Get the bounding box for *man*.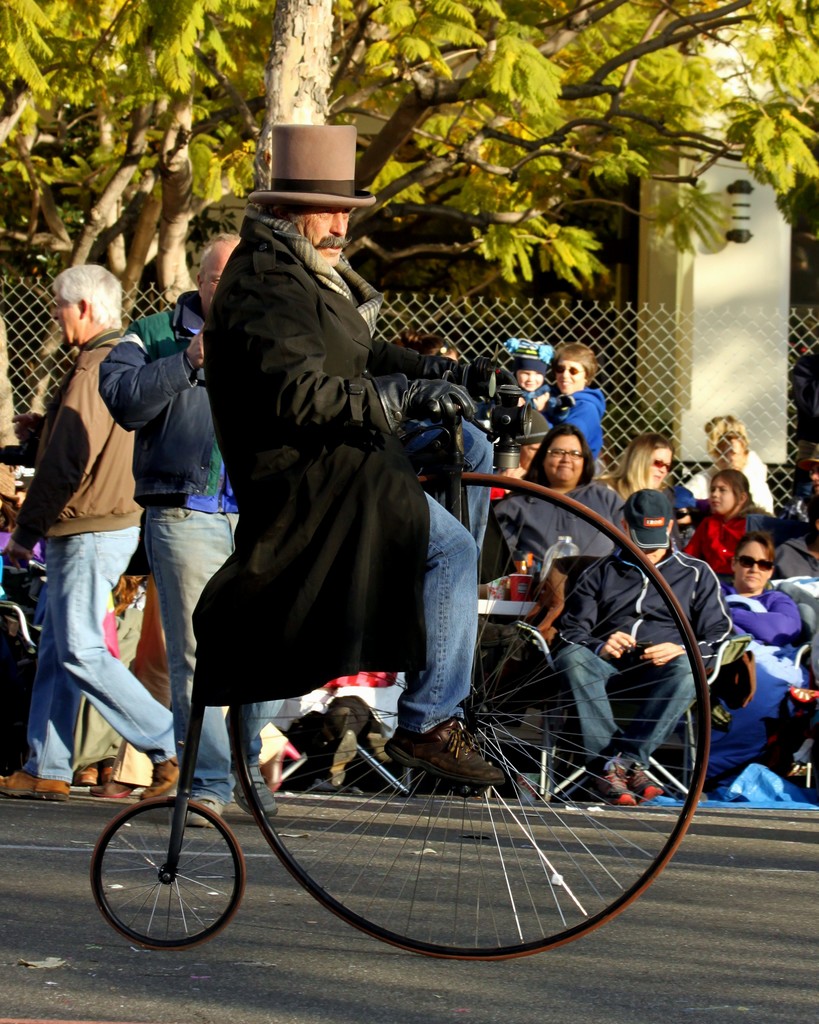
{"left": 99, "top": 232, "right": 287, "bottom": 827}.
